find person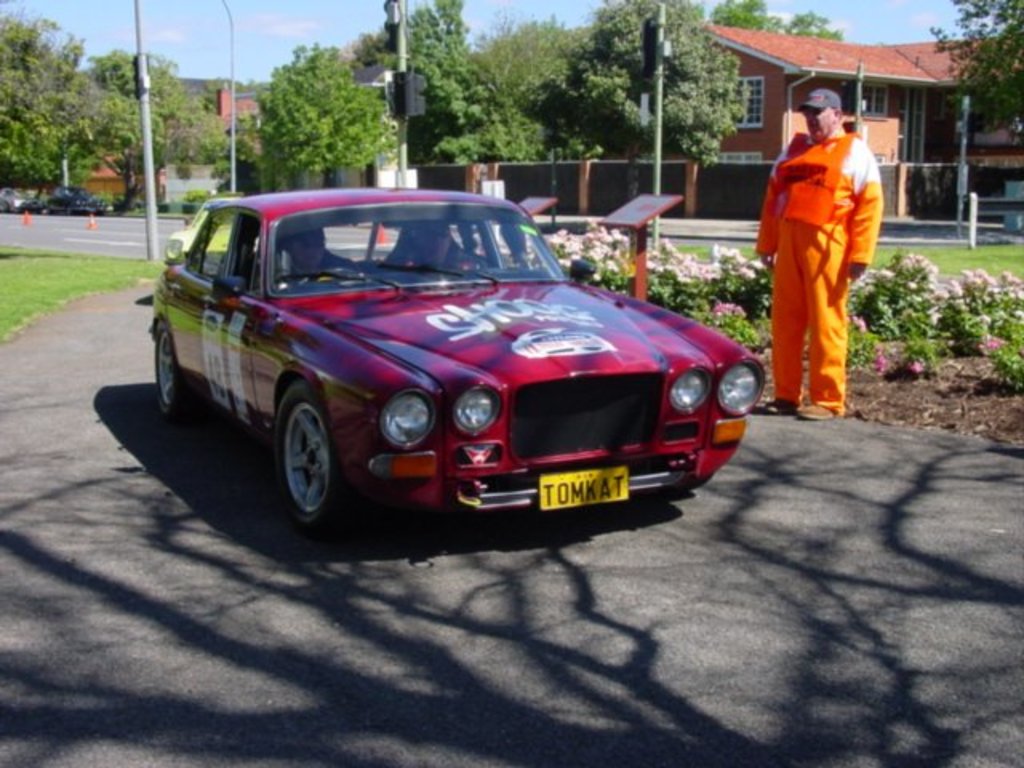
detection(755, 83, 882, 411)
